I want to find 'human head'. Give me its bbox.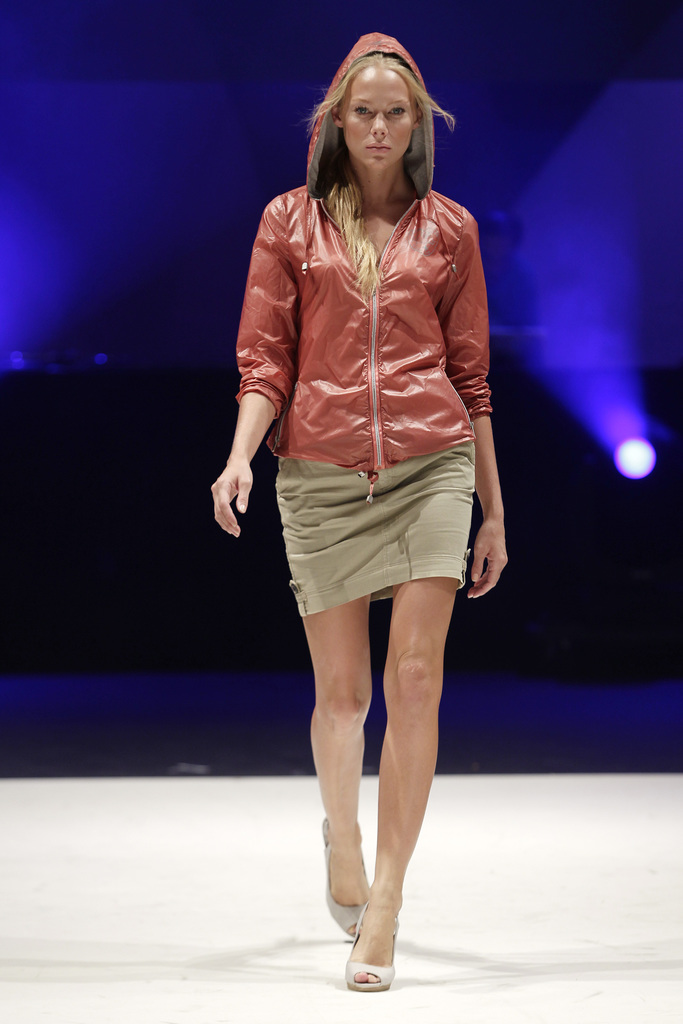
[x1=311, y1=28, x2=450, y2=181].
